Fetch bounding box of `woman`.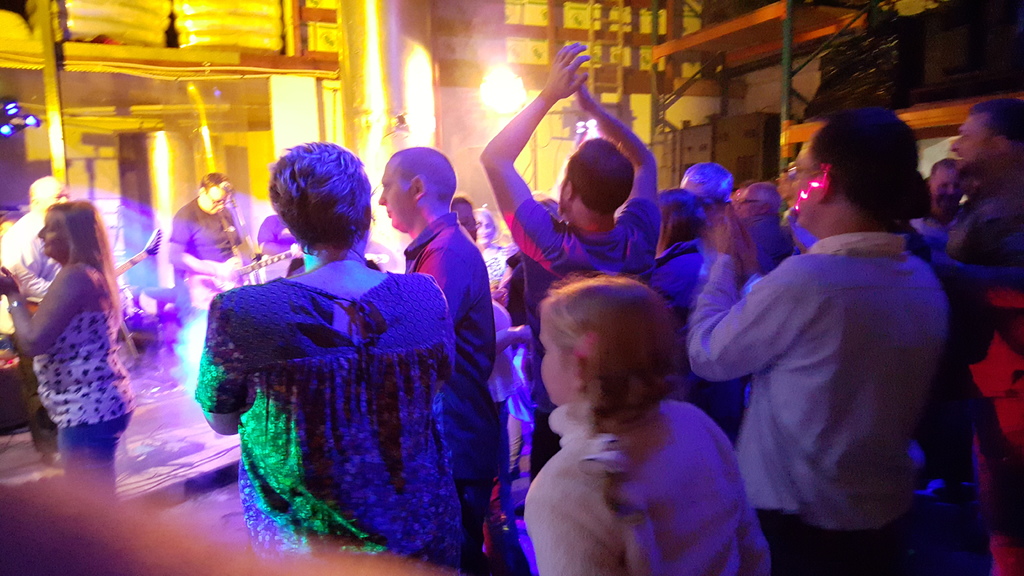
Bbox: bbox=[475, 207, 513, 309].
